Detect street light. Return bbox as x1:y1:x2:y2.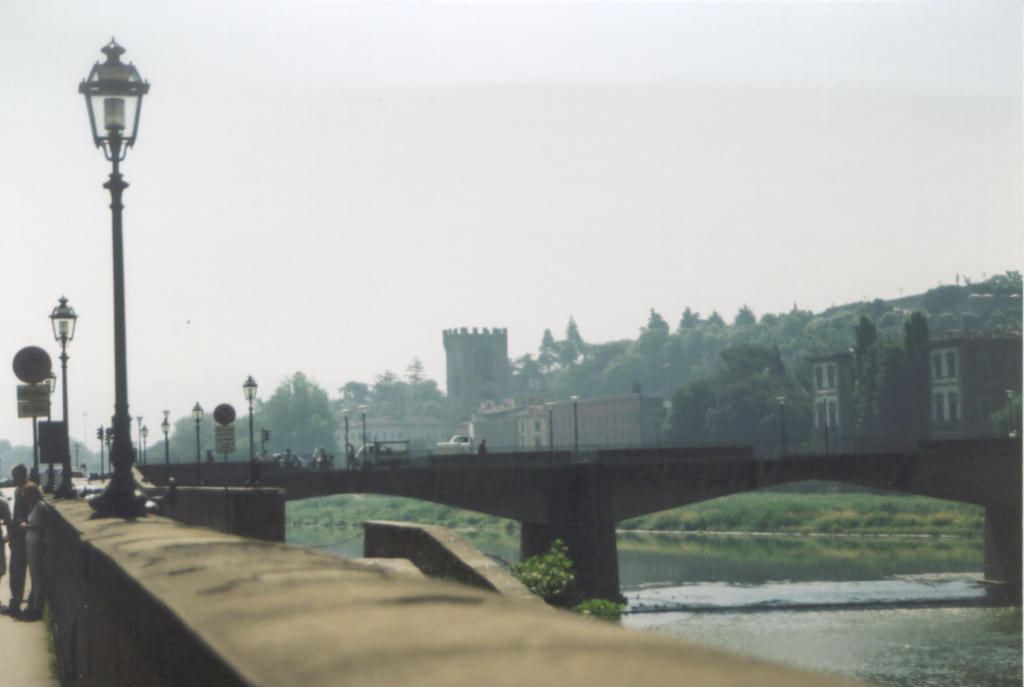
564:397:582:453.
